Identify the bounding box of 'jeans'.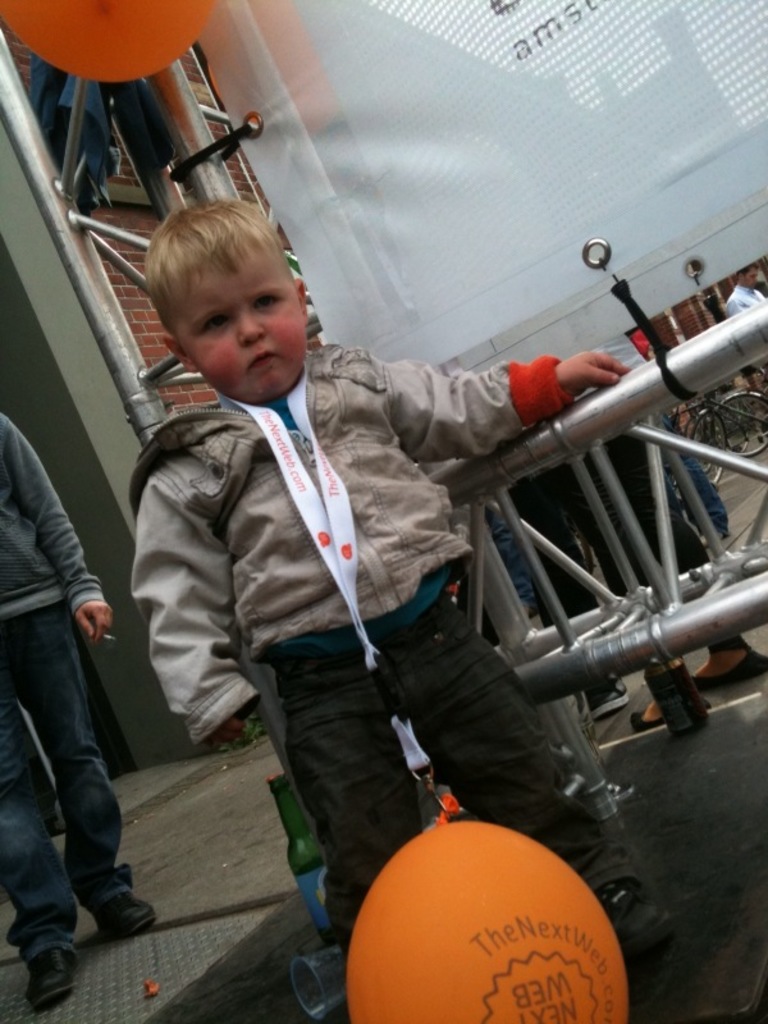
0 593 96 943.
